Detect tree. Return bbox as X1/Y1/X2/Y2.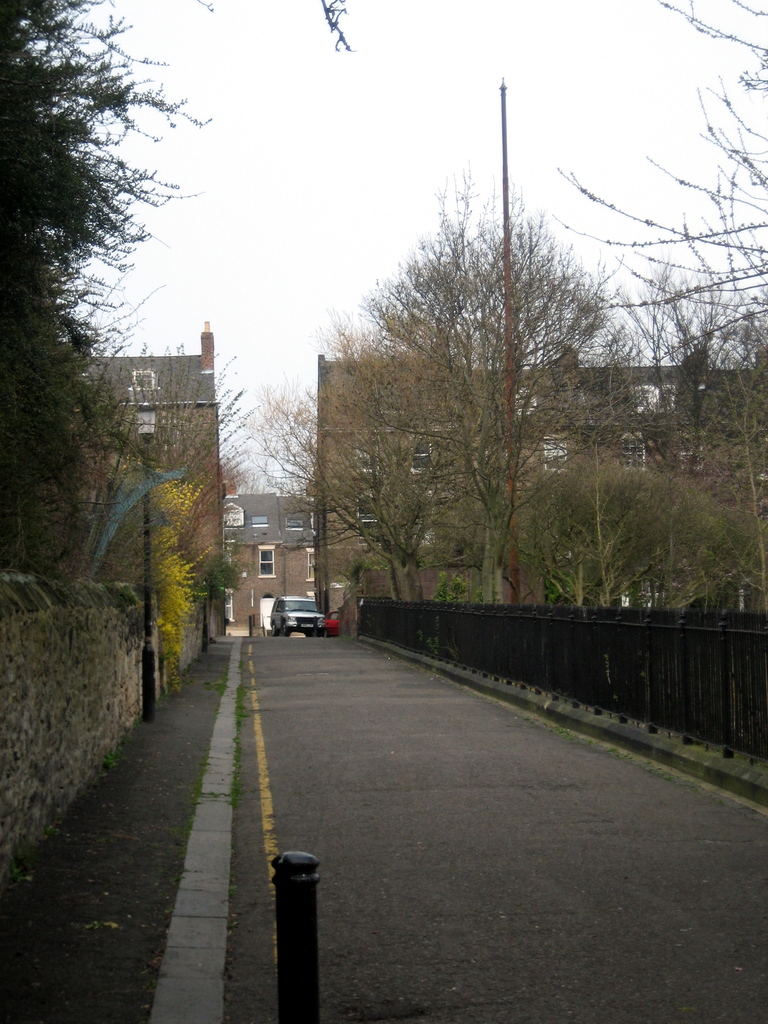
625/261/767/466.
